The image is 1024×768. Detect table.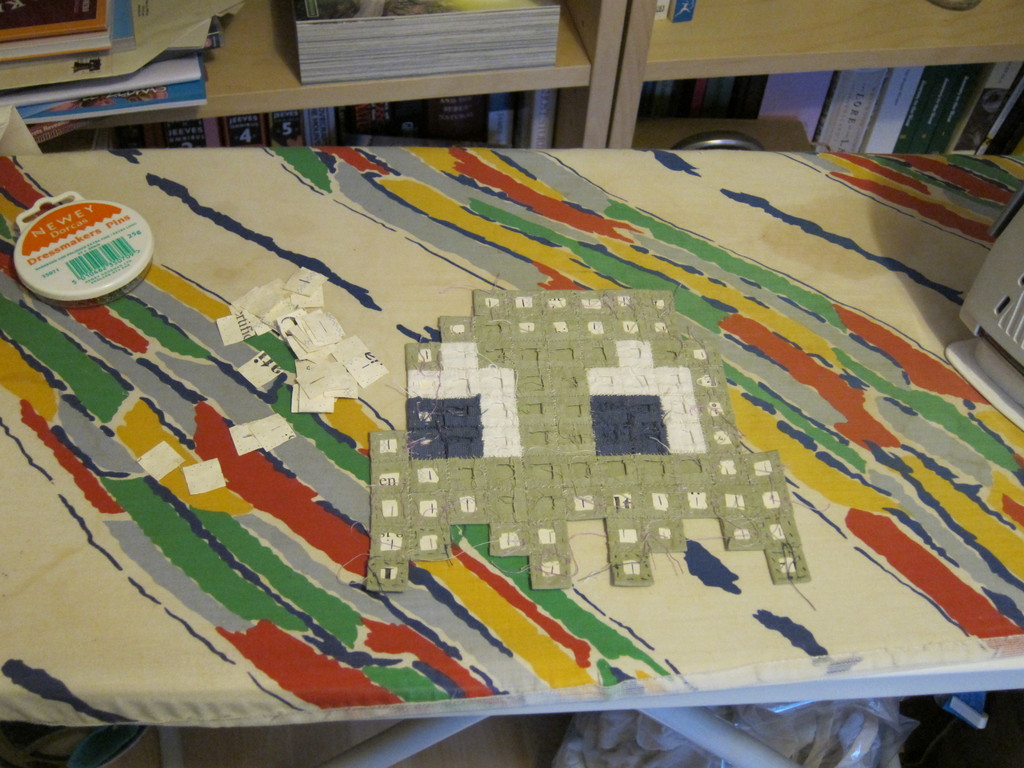
Detection: 17, 137, 1023, 752.
